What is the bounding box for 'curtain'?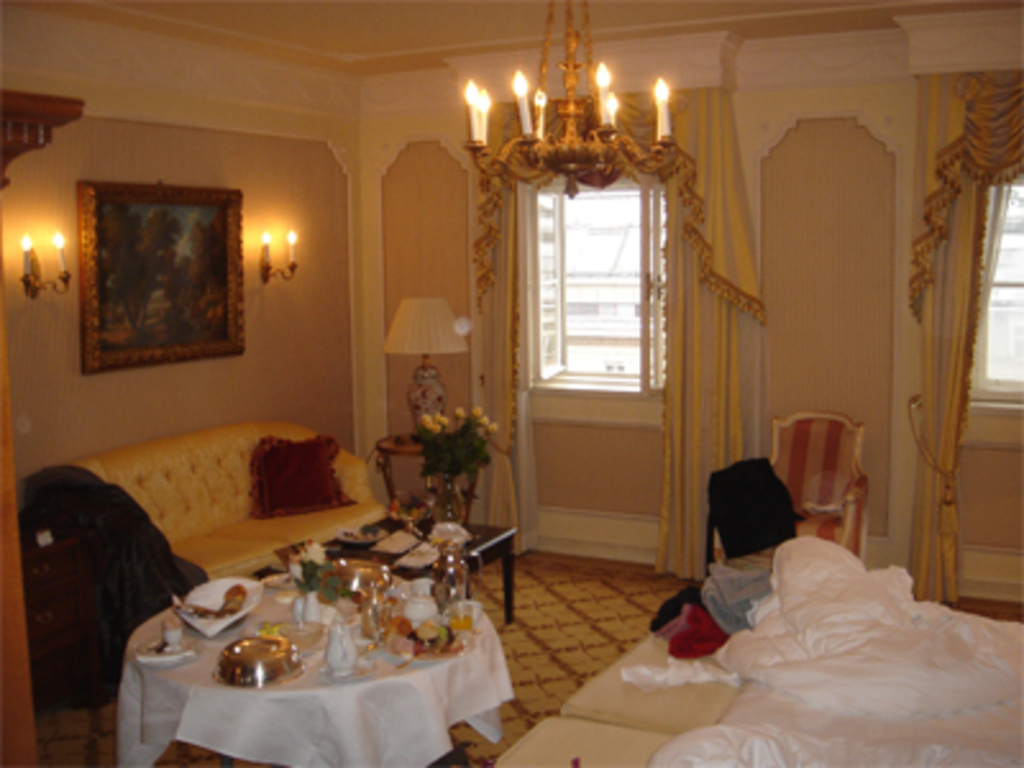
[x1=901, y1=59, x2=1021, y2=594].
